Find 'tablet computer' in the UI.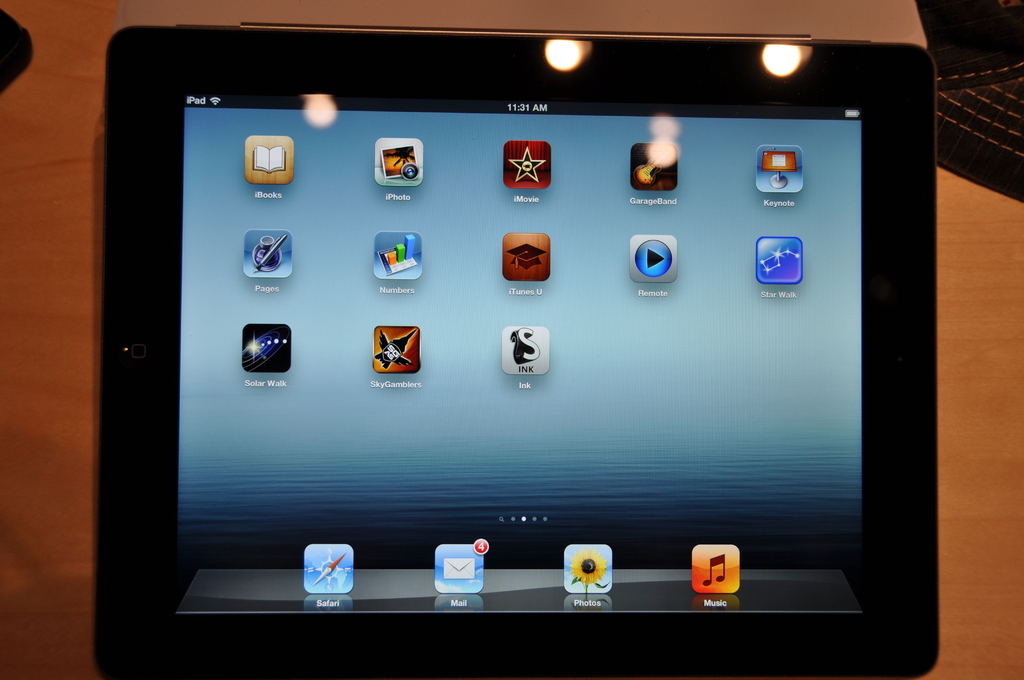
UI element at locate(90, 20, 935, 679).
